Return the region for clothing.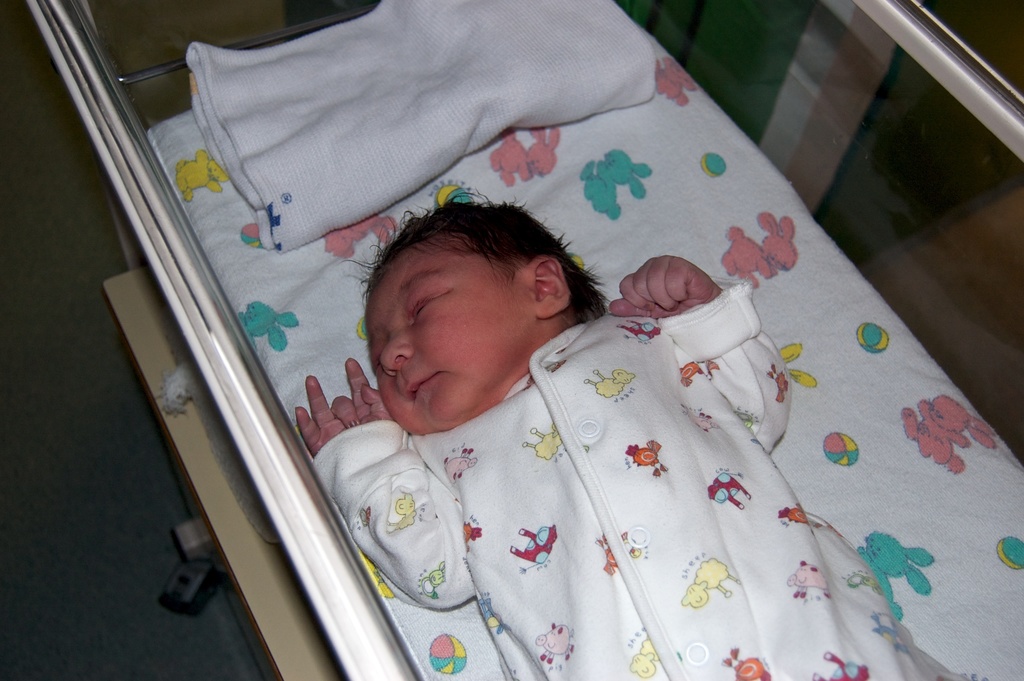
312,272,967,680.
